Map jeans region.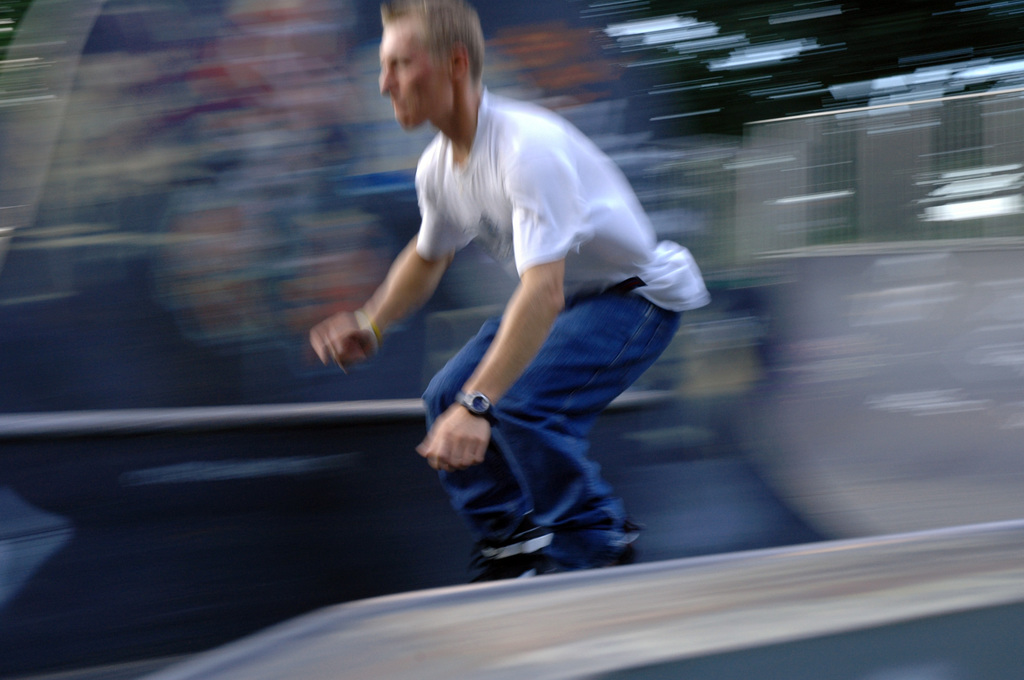
Mapped to (394,282,681,595).
